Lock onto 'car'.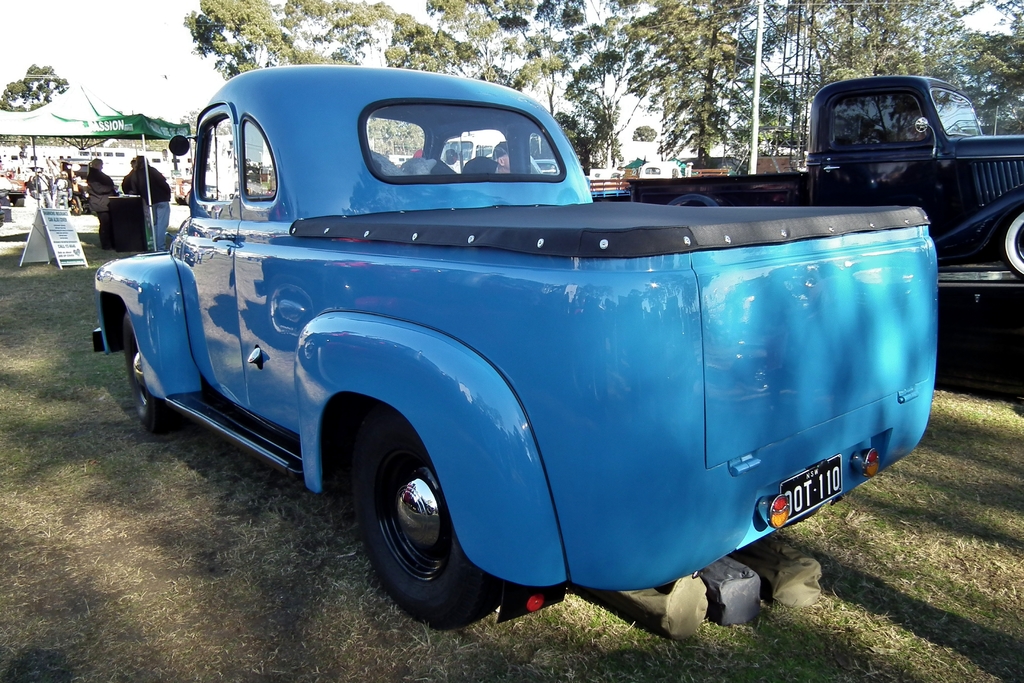
Locked: crop(89, 65, 938, 632).
